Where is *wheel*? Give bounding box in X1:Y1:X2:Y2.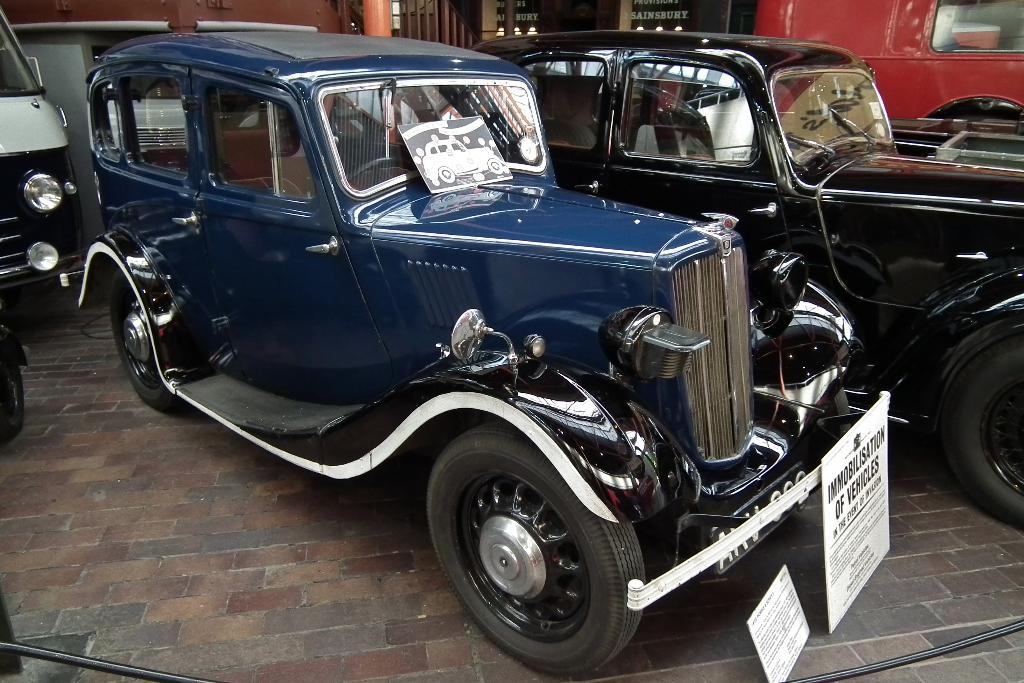
346:160:414:187.
